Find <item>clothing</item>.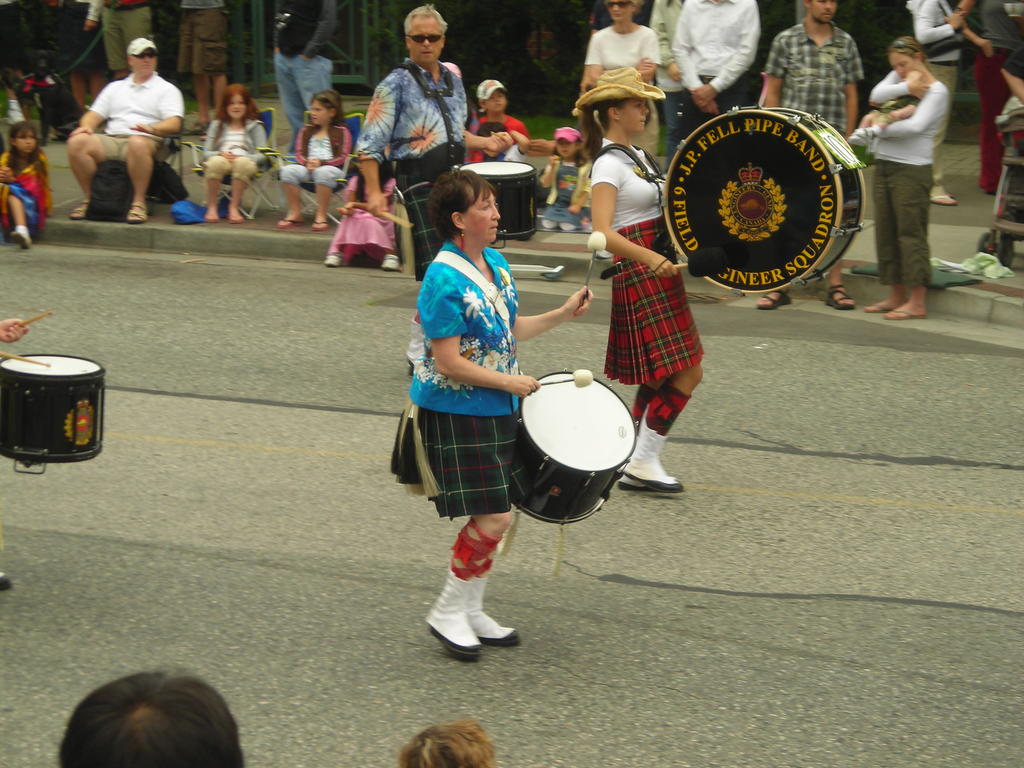
[598, 139, 700, 378].
